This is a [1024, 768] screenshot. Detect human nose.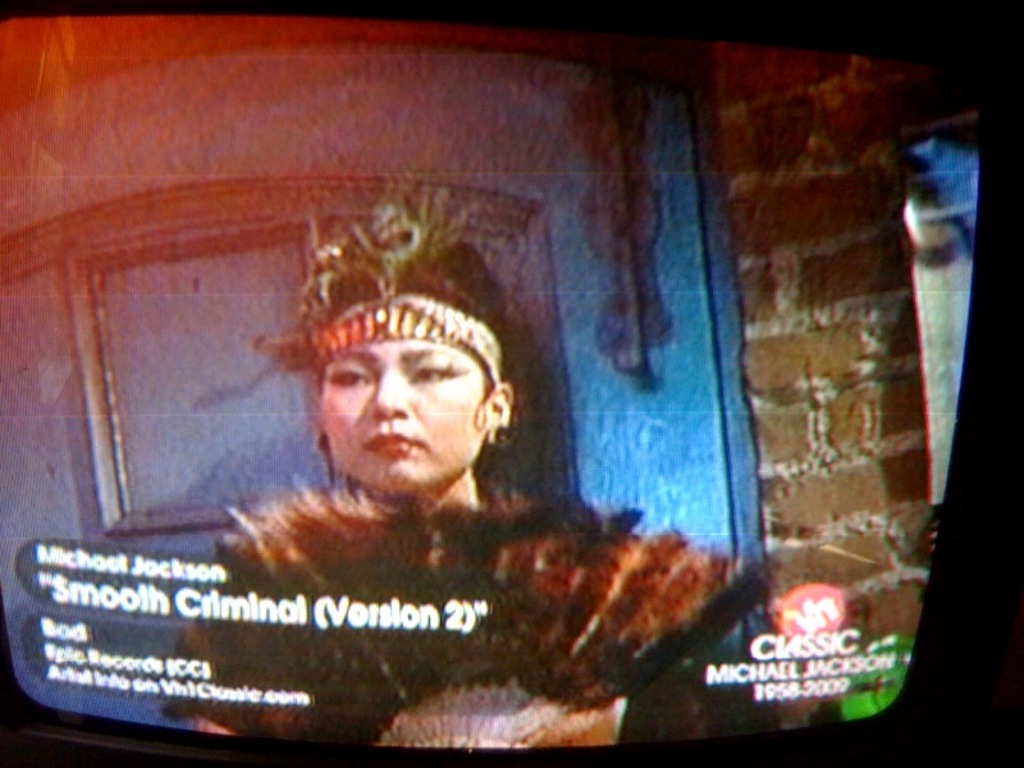
(372, 371, 408, 420).
